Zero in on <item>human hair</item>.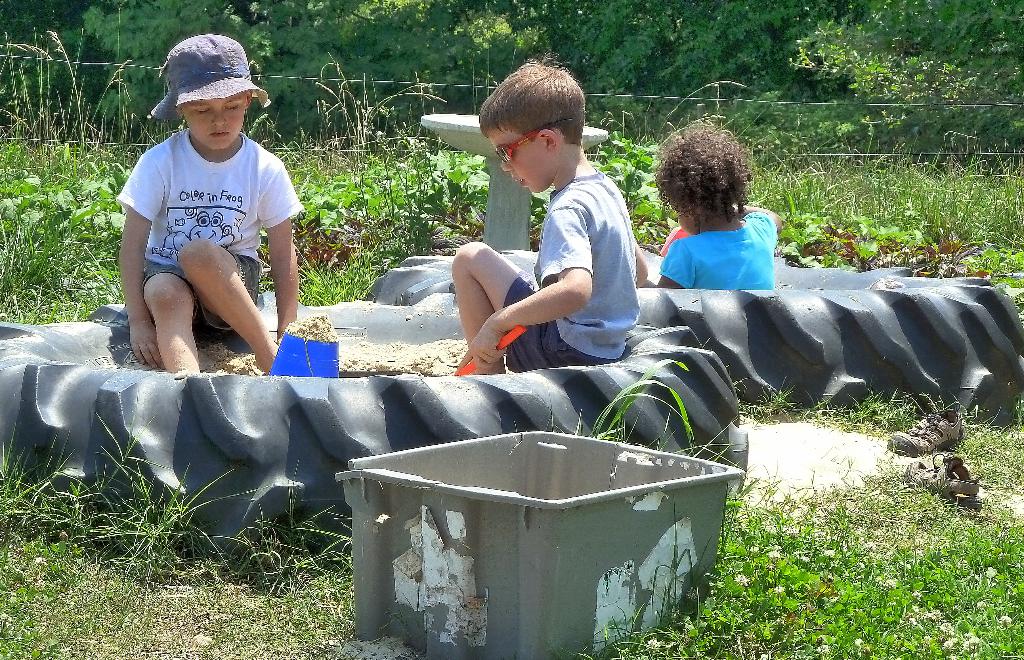
Zeroed in: box=[479, 58, 588, 142].
